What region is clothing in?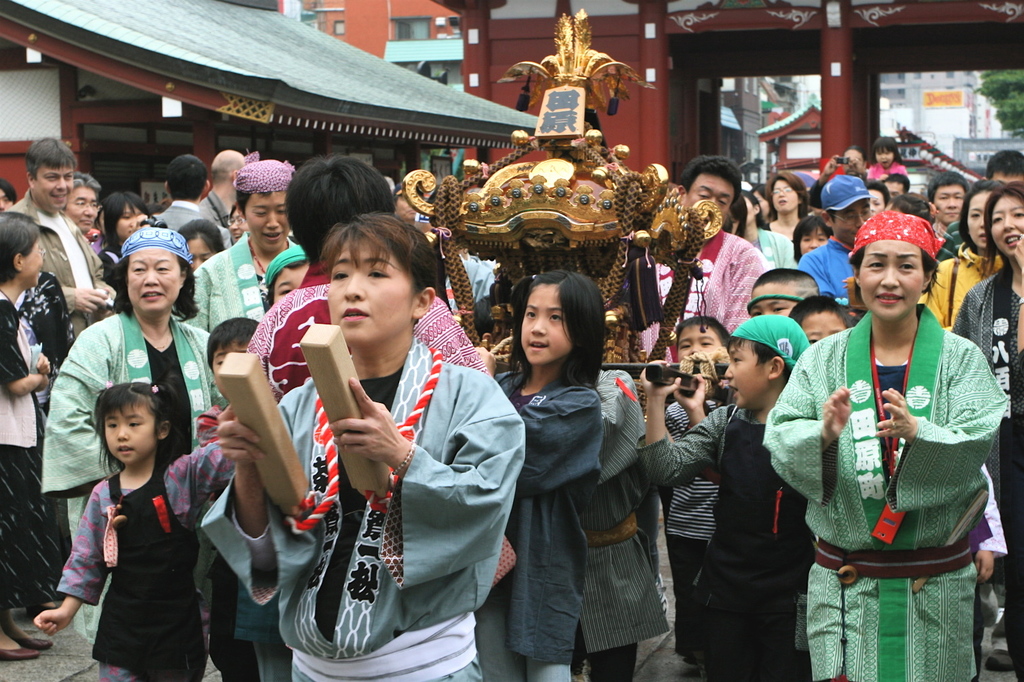
[left=480, top=378, right=602, bottom=681].
